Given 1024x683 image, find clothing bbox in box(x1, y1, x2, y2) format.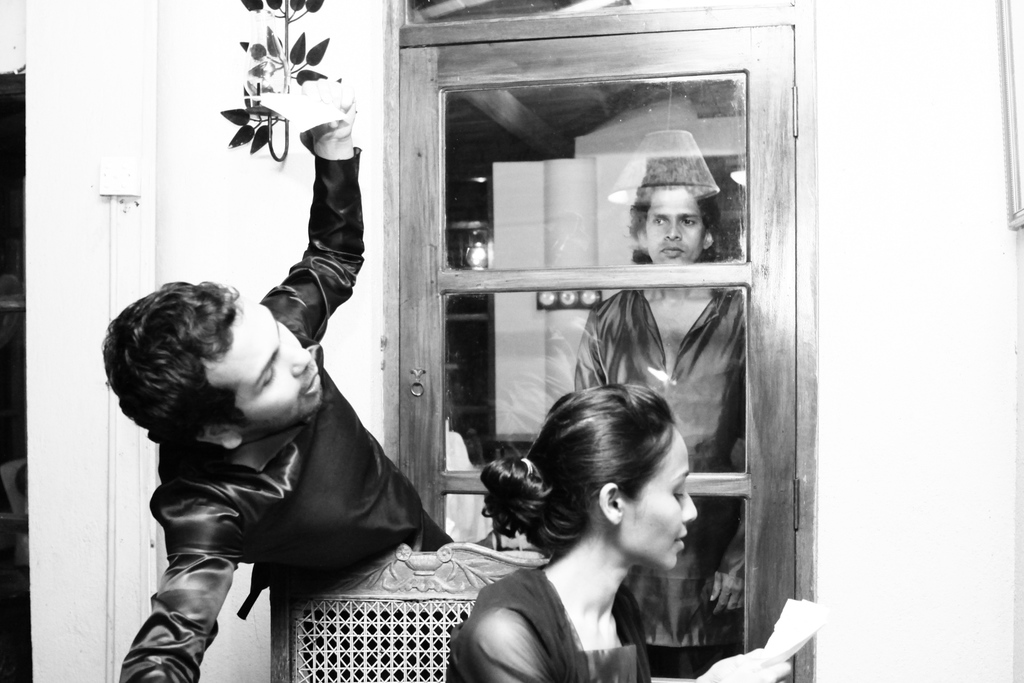
box(444, 563, 651, 682).
